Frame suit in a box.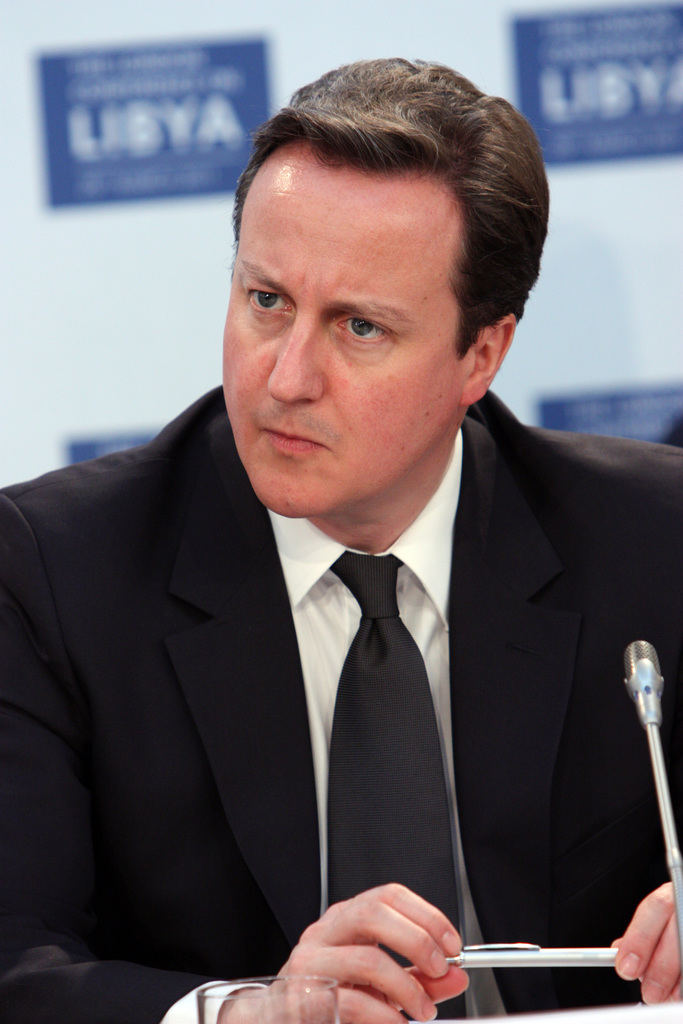
left=30, top=292, right=654, bottom=1005.
